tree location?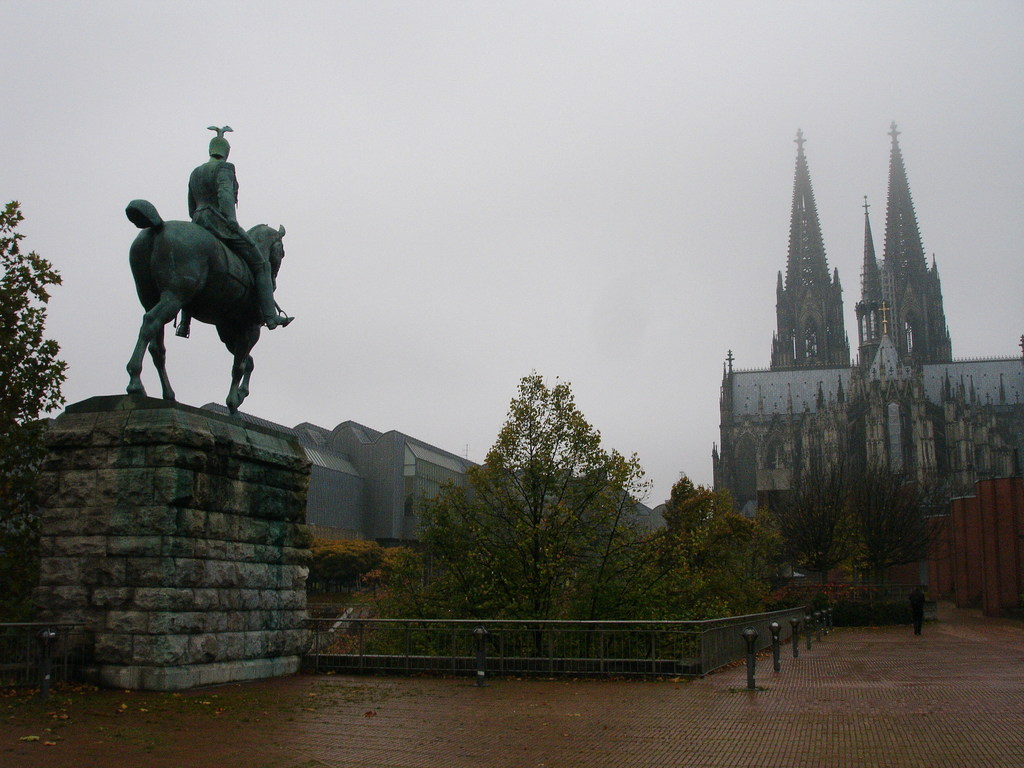
[403,355,622,615]
